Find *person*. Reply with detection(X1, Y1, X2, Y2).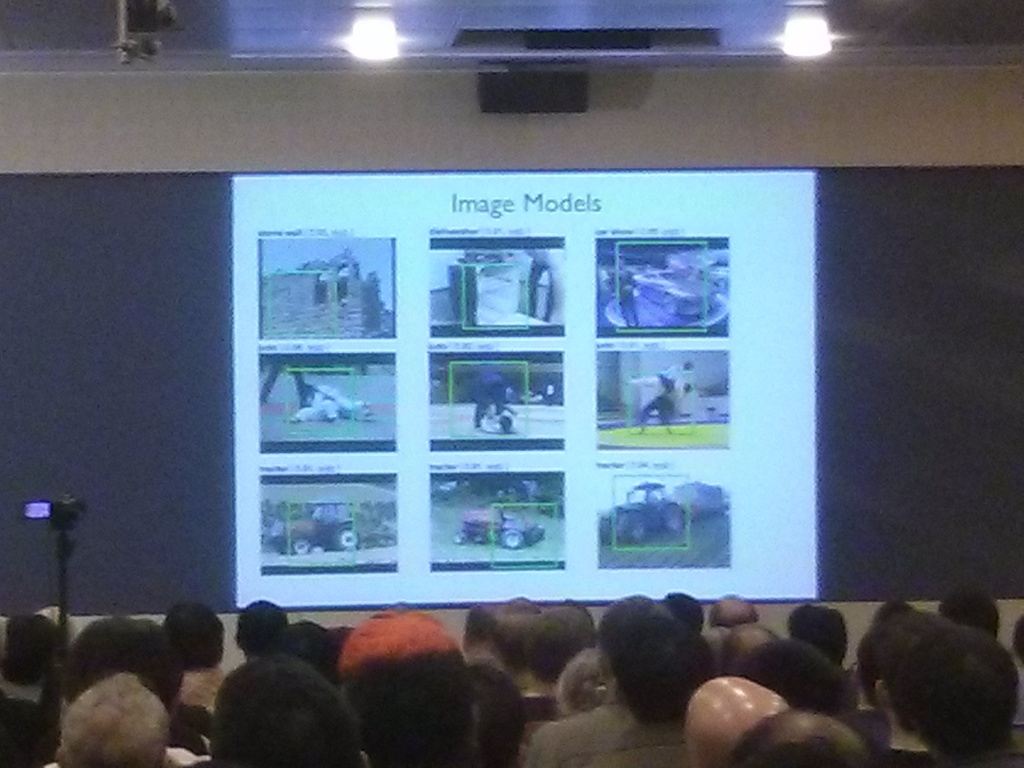
detection(237, 592, 303, 674).
